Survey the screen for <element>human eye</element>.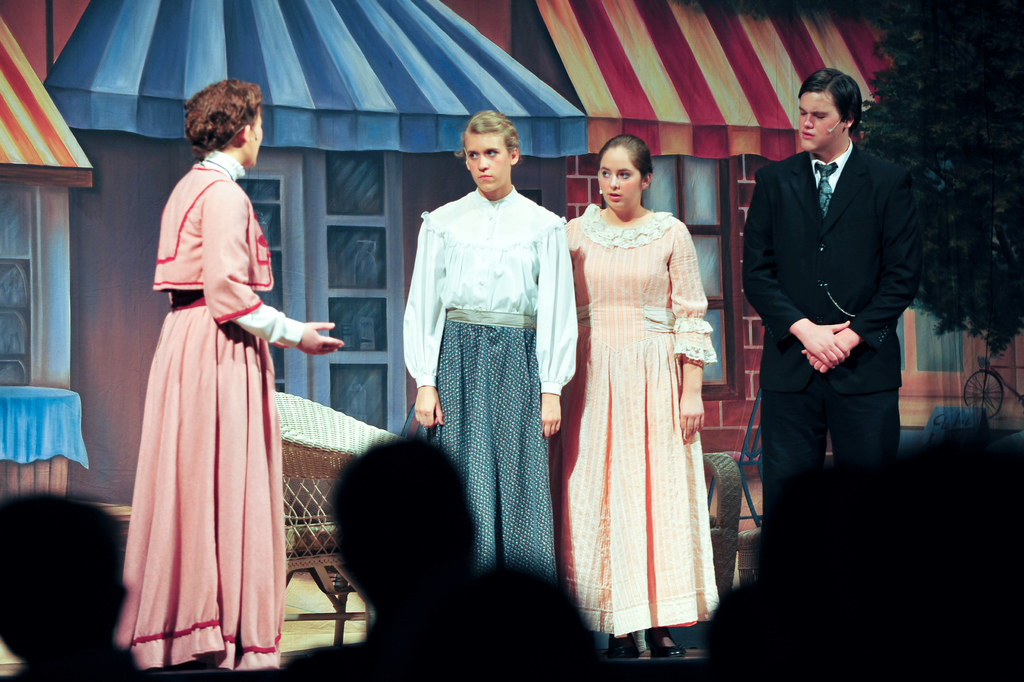
Survey found: x1=465 y1=149 x2=479 y2=160.
